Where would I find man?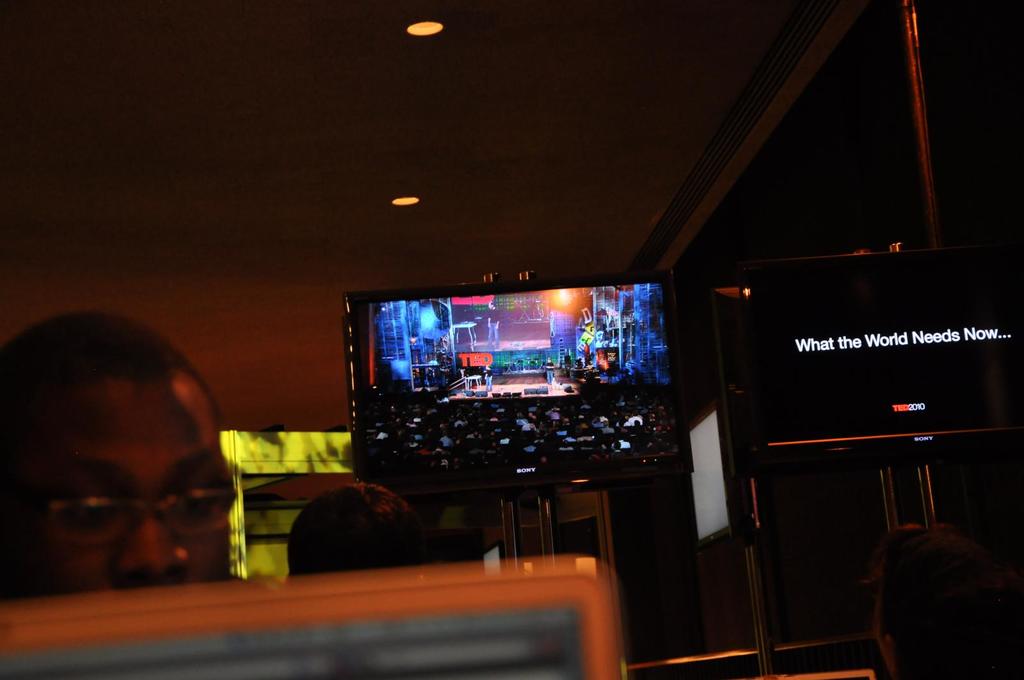
At (546, 356, 556, 382).
